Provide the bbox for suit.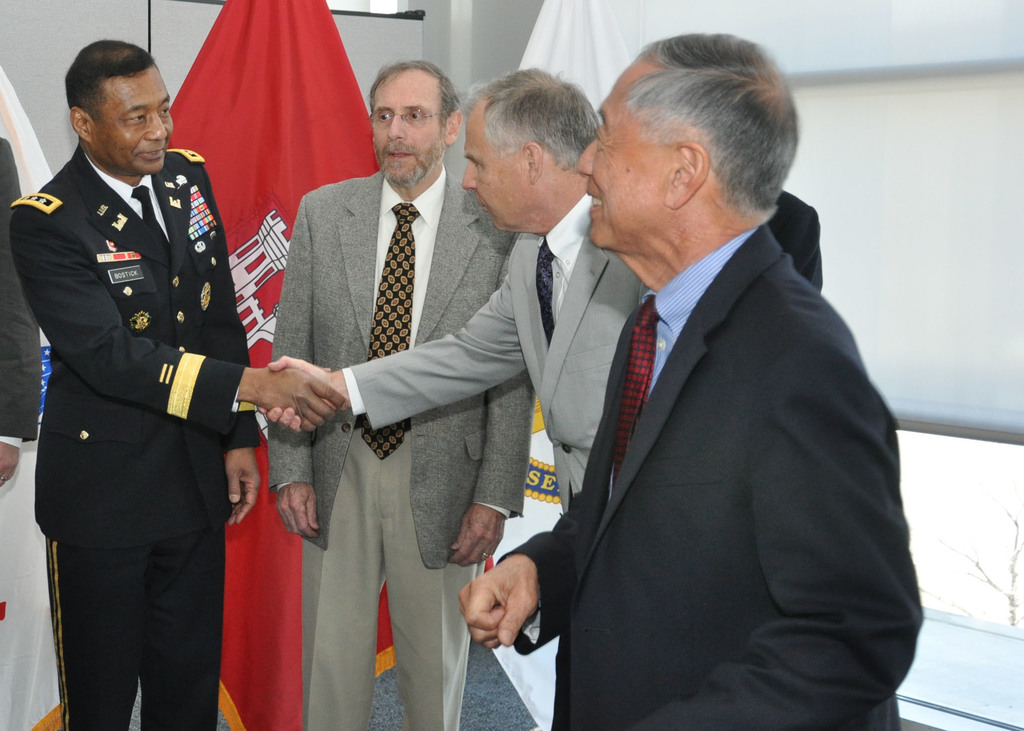
<box>765,188,825,293</box>.
